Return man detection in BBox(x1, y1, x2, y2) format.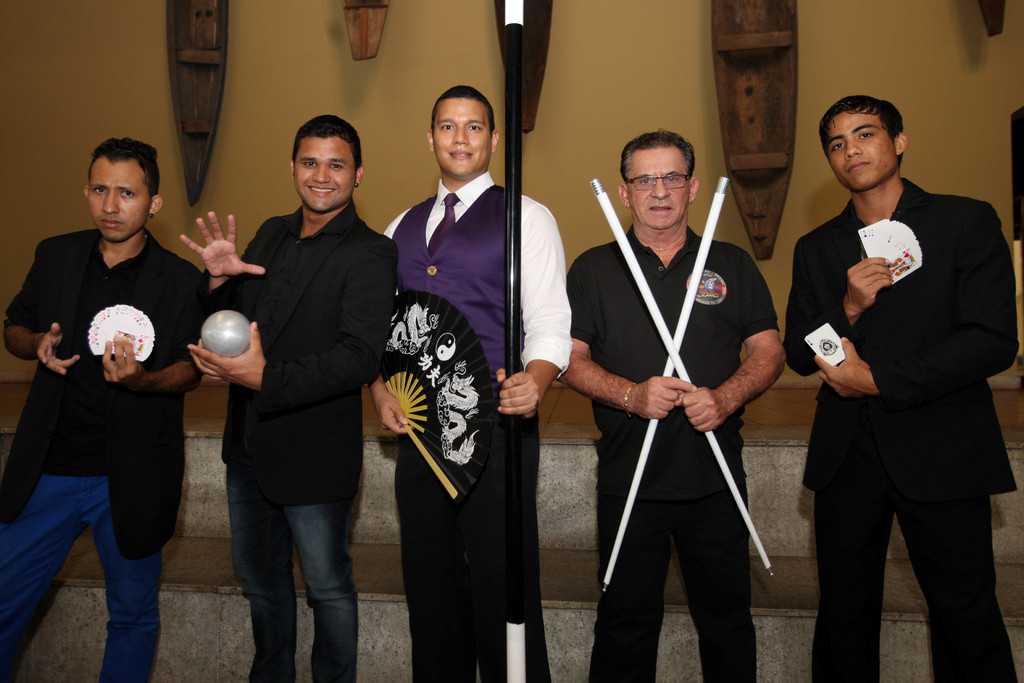
BBox(554, 130, 789, 682).
